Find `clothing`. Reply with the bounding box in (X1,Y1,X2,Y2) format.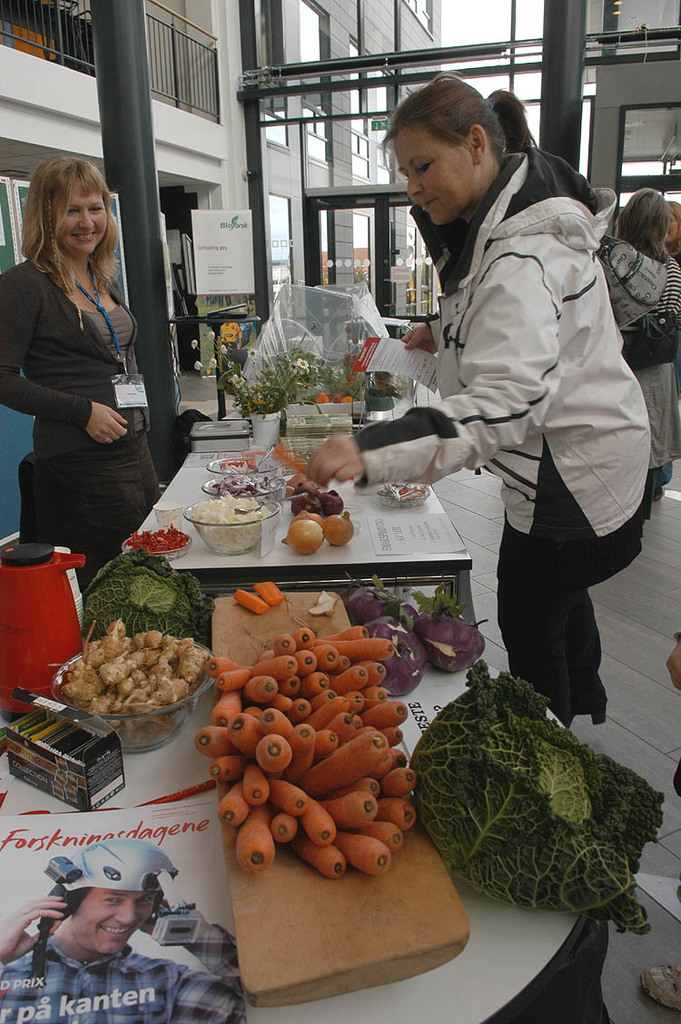
(347,130,655,731).
